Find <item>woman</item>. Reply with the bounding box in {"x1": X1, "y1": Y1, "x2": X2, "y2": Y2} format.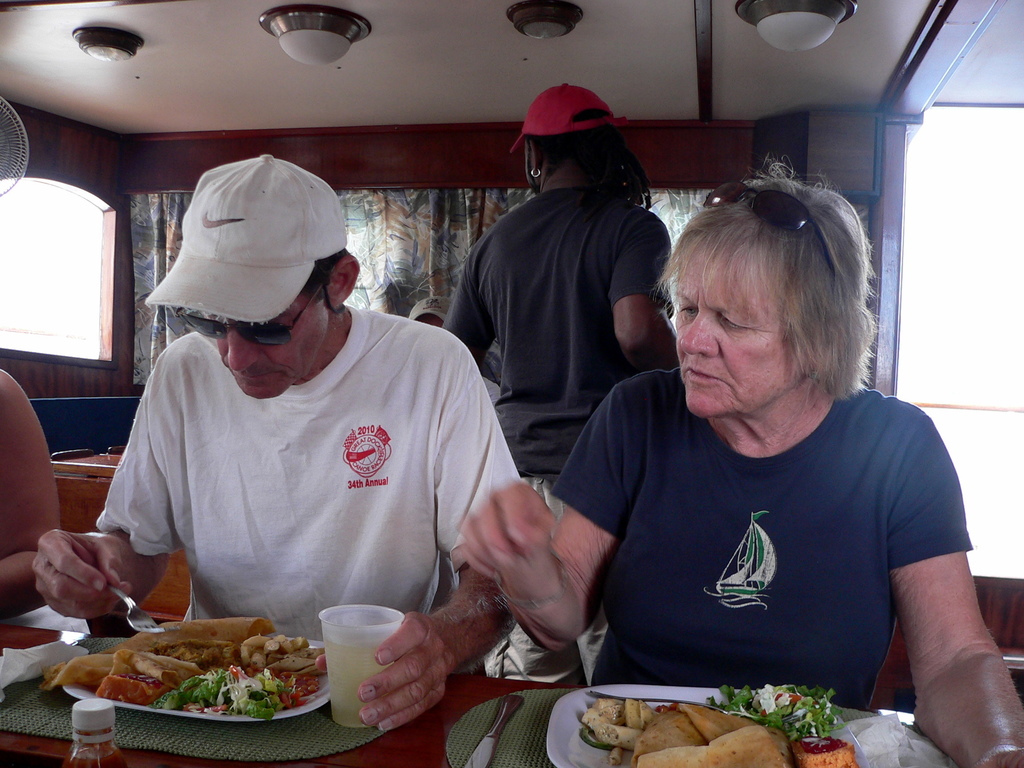
{"x1": 480, "y1": 140, "x2": 984, "y2": 756}.
